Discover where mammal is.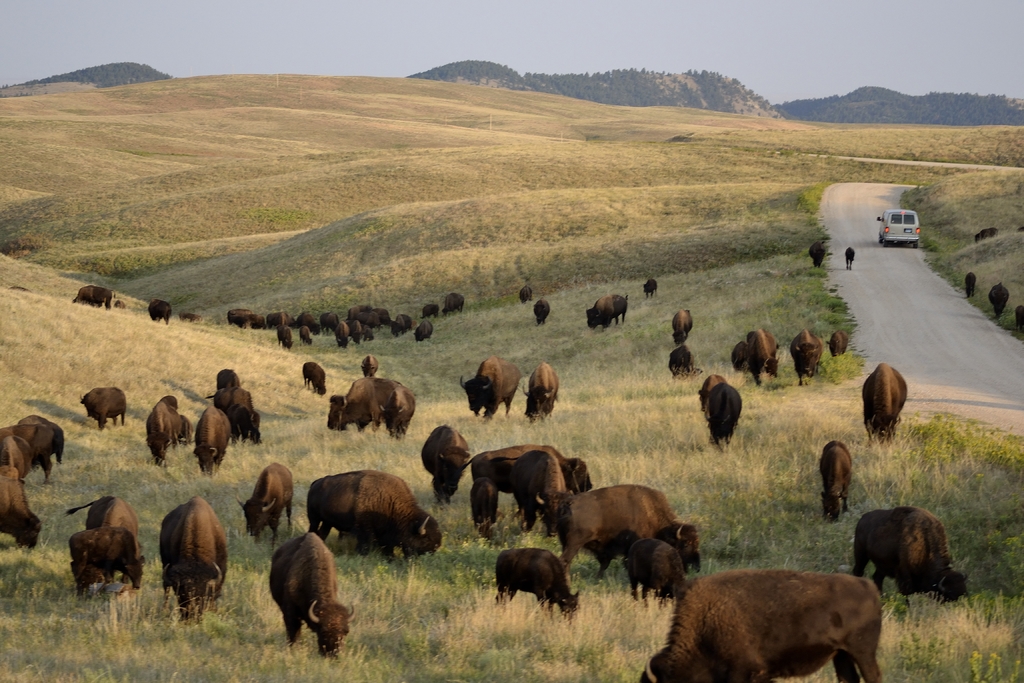
Discovered at left=493, top=545, right=586, bottom=627.
